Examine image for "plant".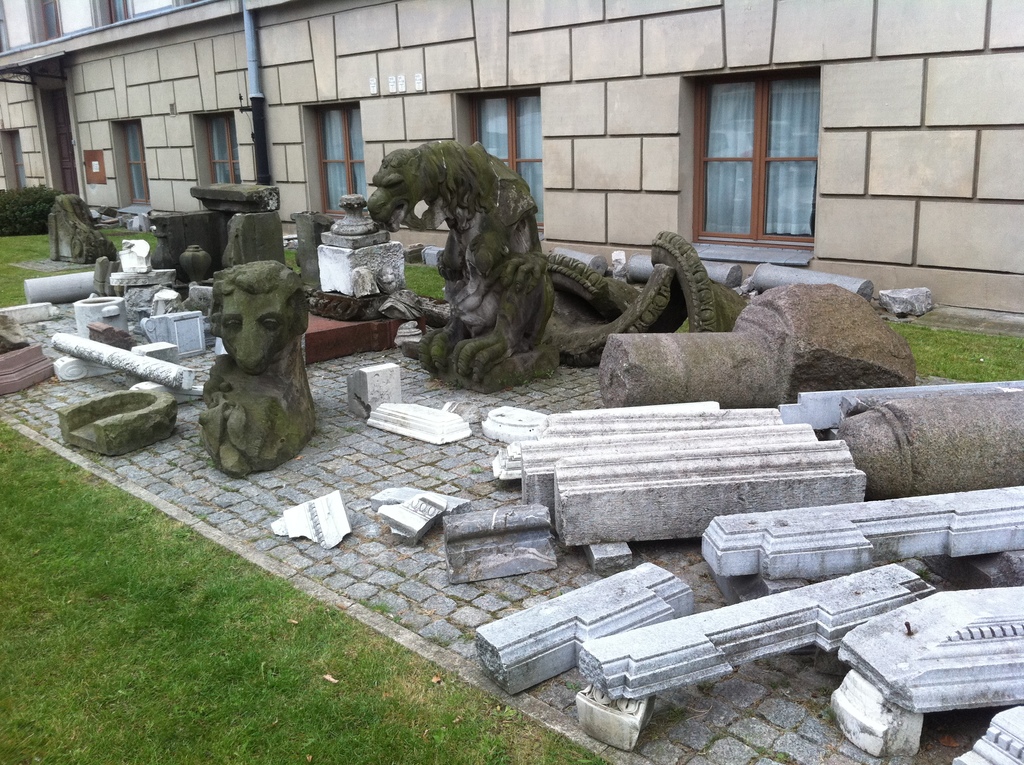
Examination result: detection(265, 505, 279, 519).
